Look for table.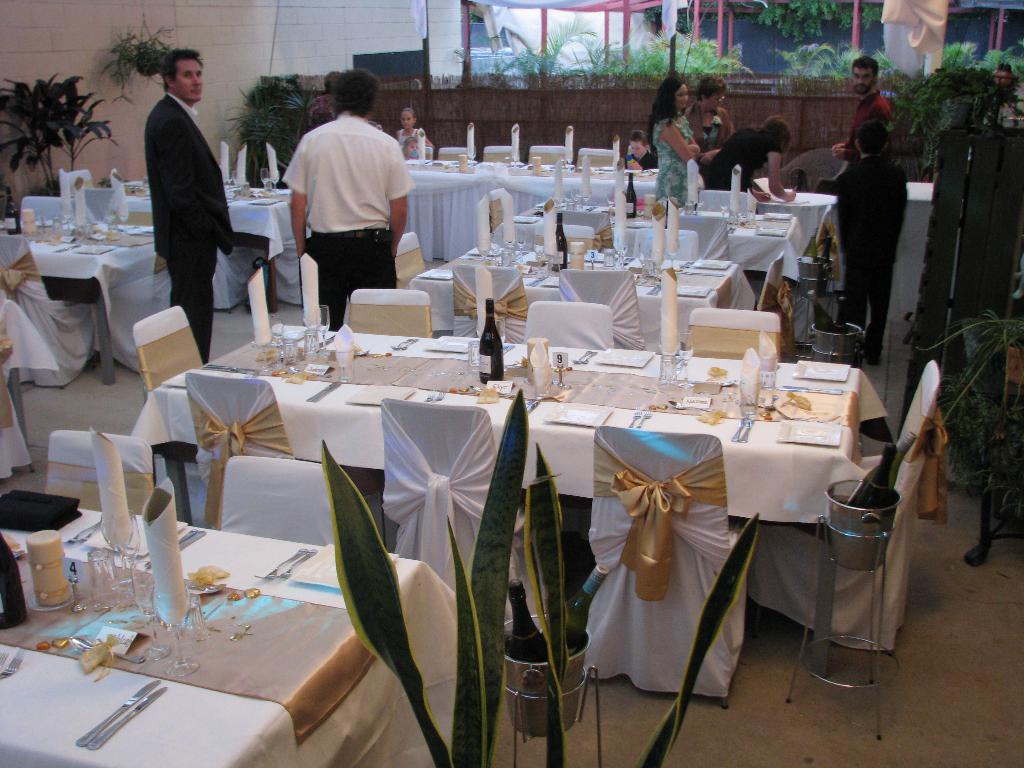
Found: x1=494 y1=166 x2=933 y2=319.
